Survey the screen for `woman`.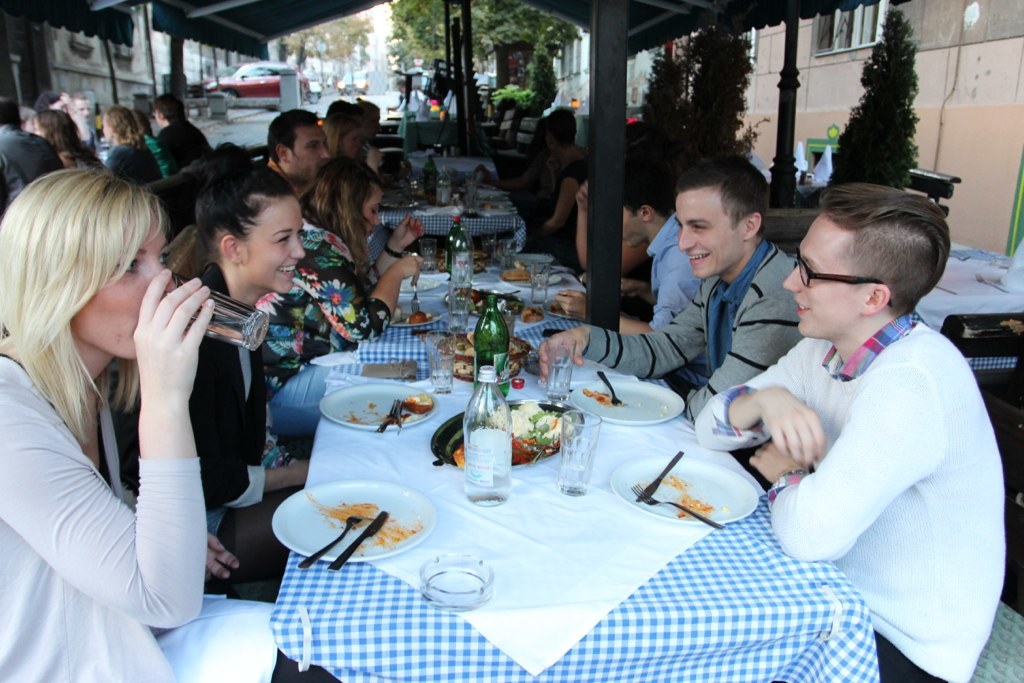
Survey found: {"x1": 319, "y1": 110, "x2": 387, "y2": 179}.
